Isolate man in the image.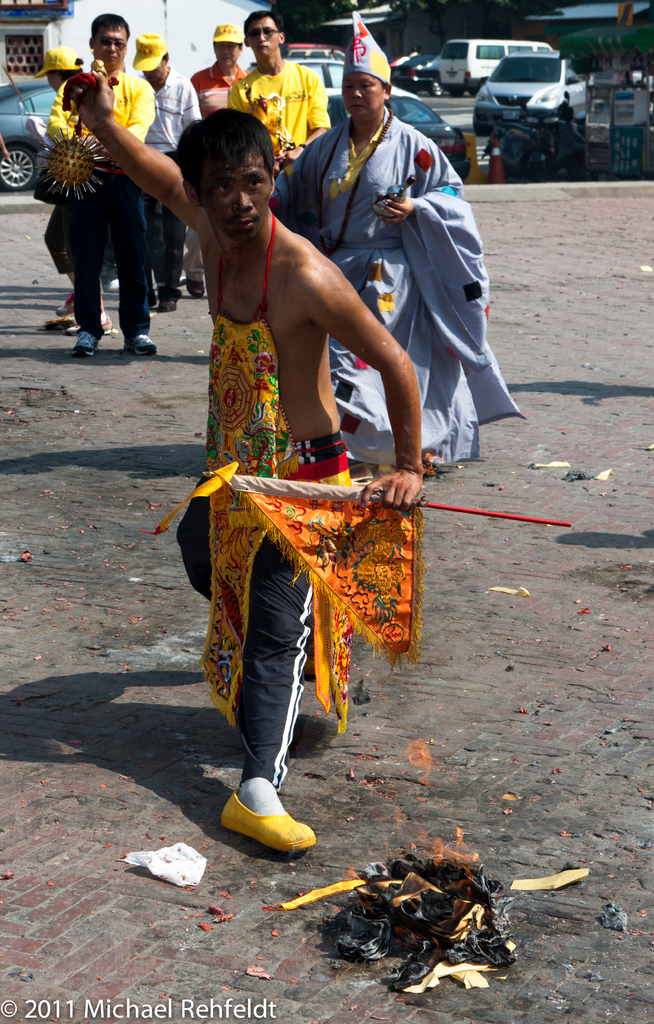
Isolated region: x1=185 y1=22 x2=246 y2=92.
